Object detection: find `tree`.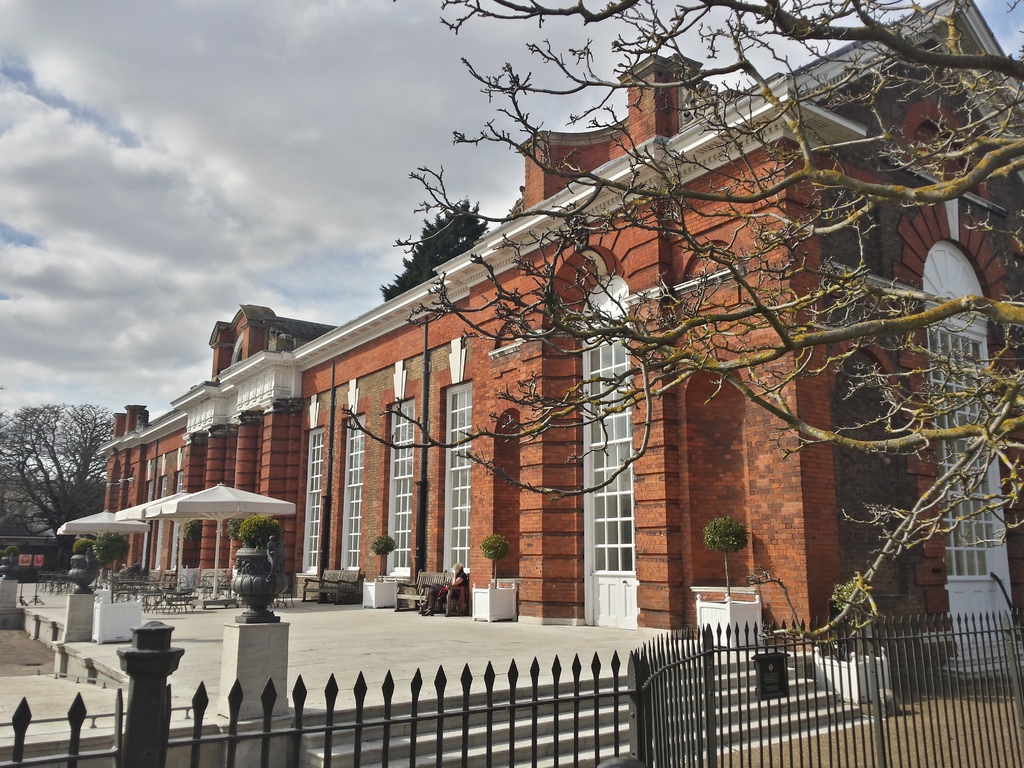
rect(18, 388, 99, 541).
